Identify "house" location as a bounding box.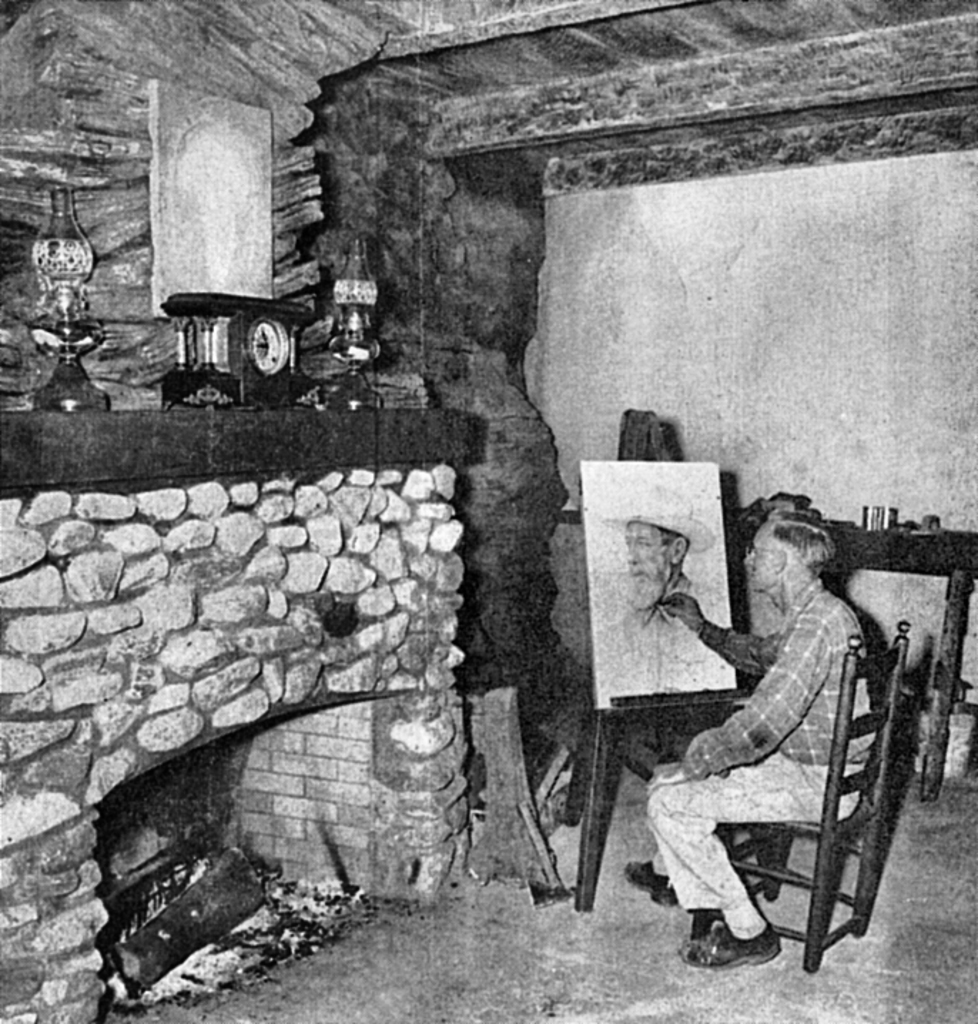
{"x1": 0, "y1": 0, "x2": 977, "y2": 1023}.
